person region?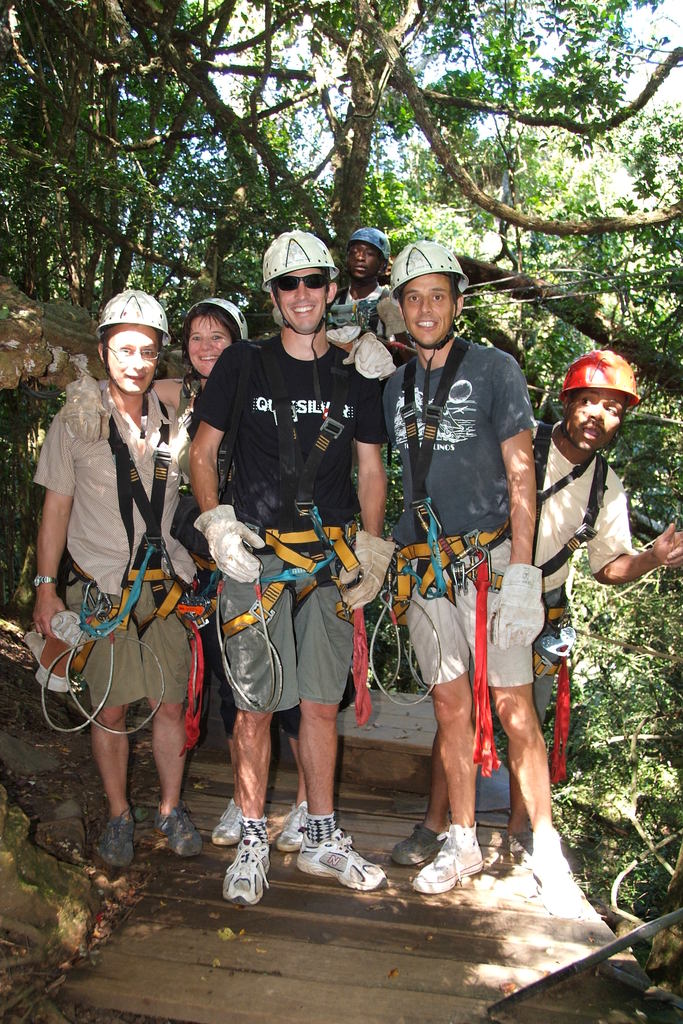
crop(324, 227, 415, 361)
